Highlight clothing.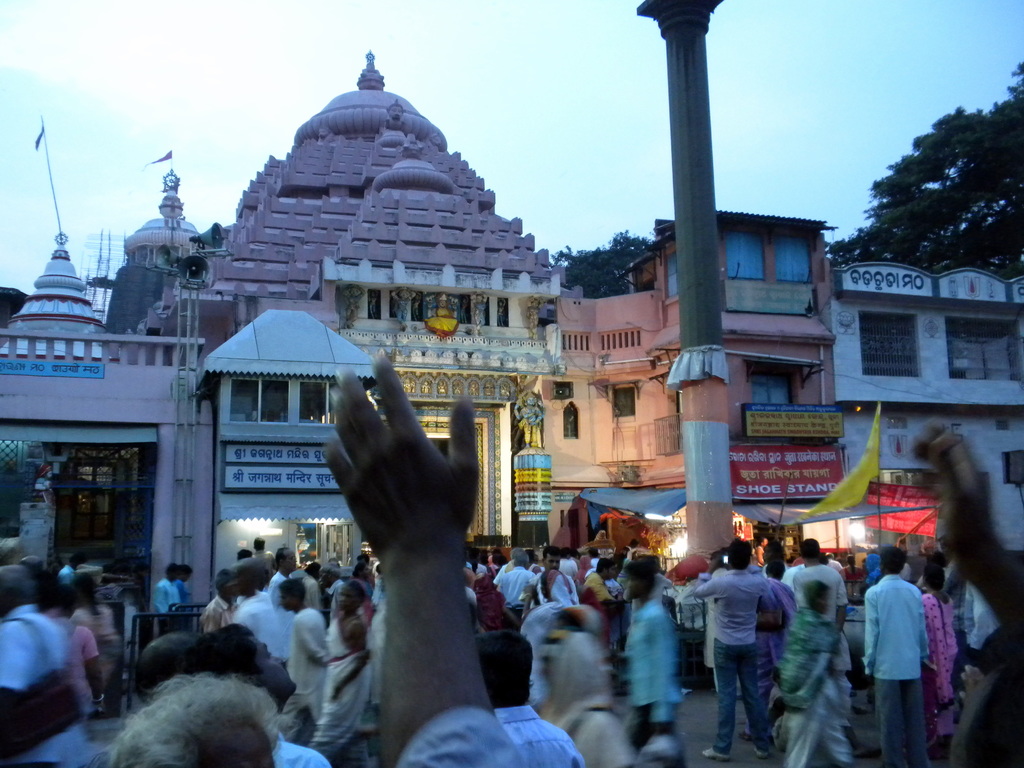
Highlighted region: (left=867, top=553, right=948, bottom=743).
